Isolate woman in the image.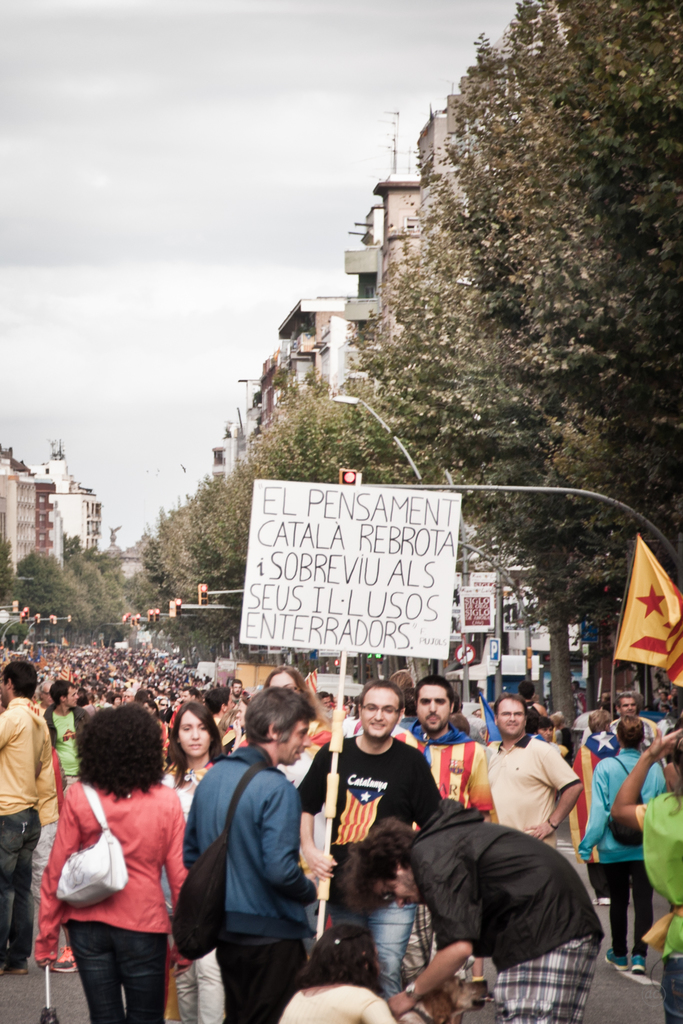
Isolated region: [154, 699, 229, 916].
